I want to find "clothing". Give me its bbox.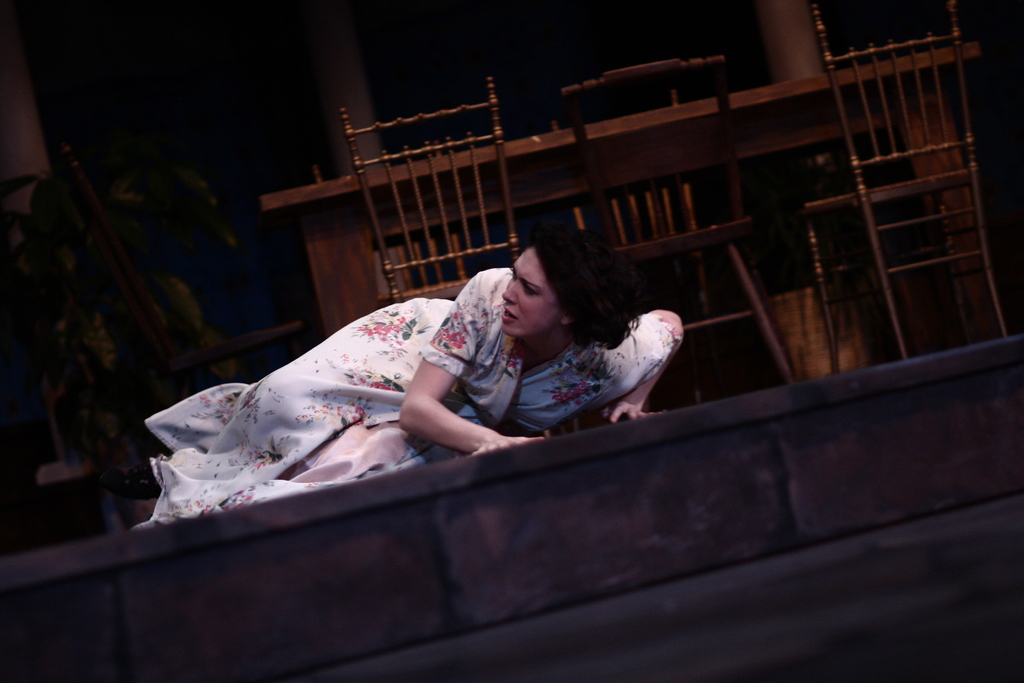
<box>184,262,699,488</box>.
